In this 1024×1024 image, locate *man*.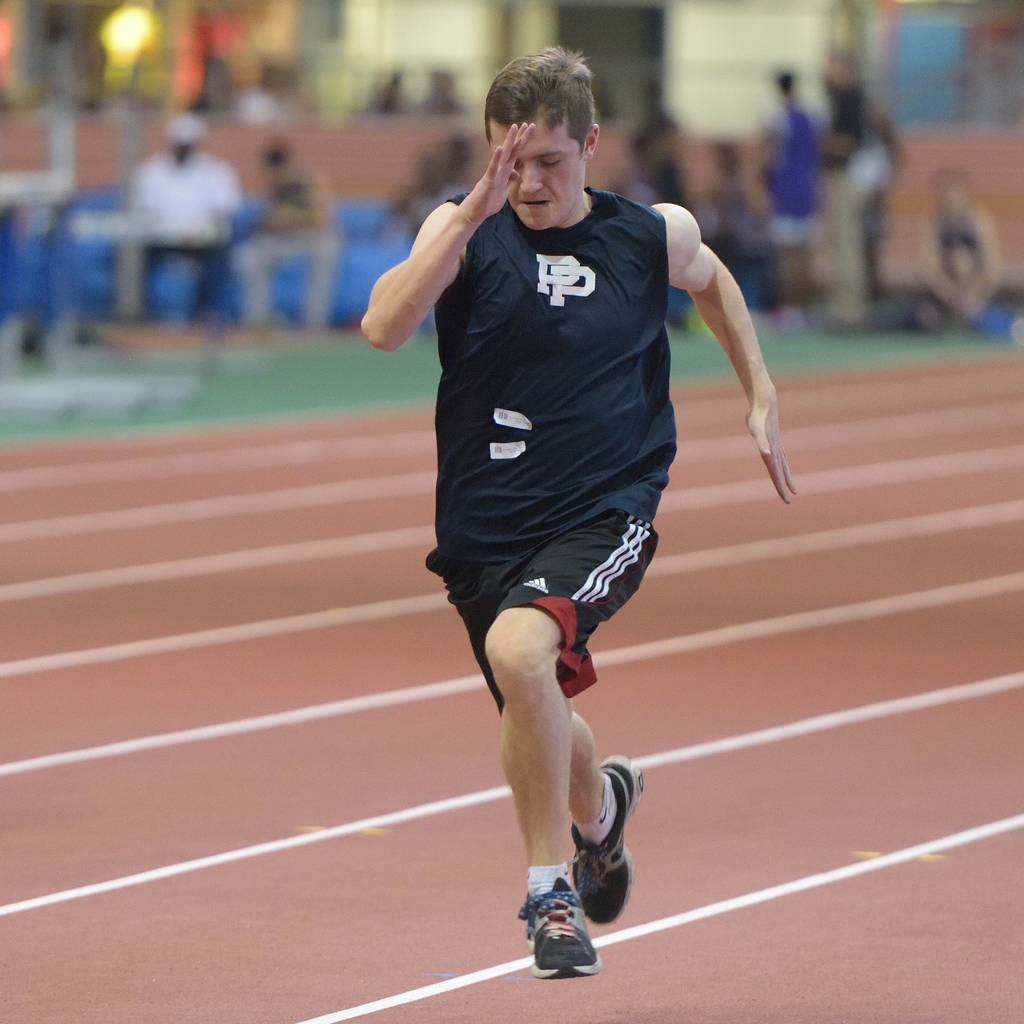
Bounding box: 358,45,798,985.
